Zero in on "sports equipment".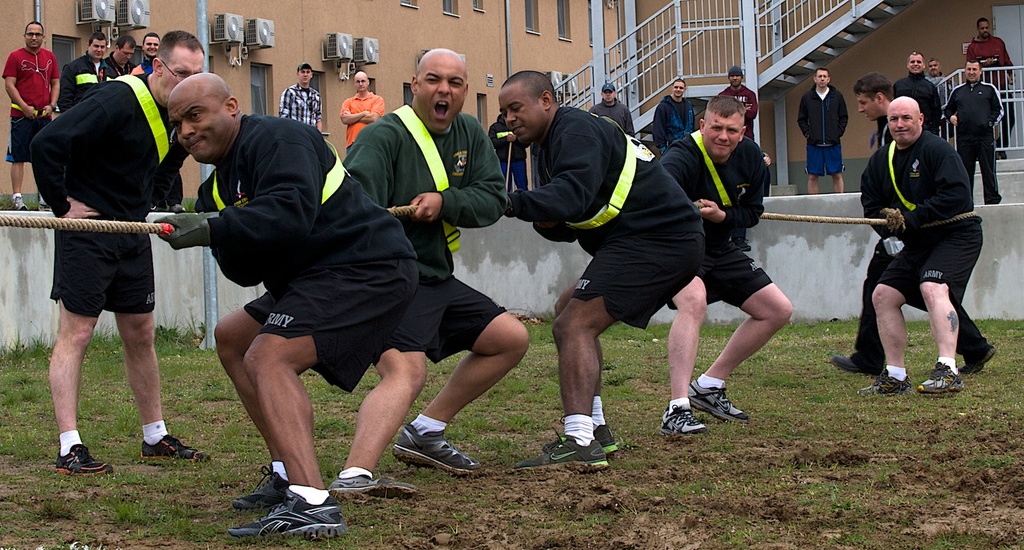
Zeroed in: rect(515, 422, 606, 467).
